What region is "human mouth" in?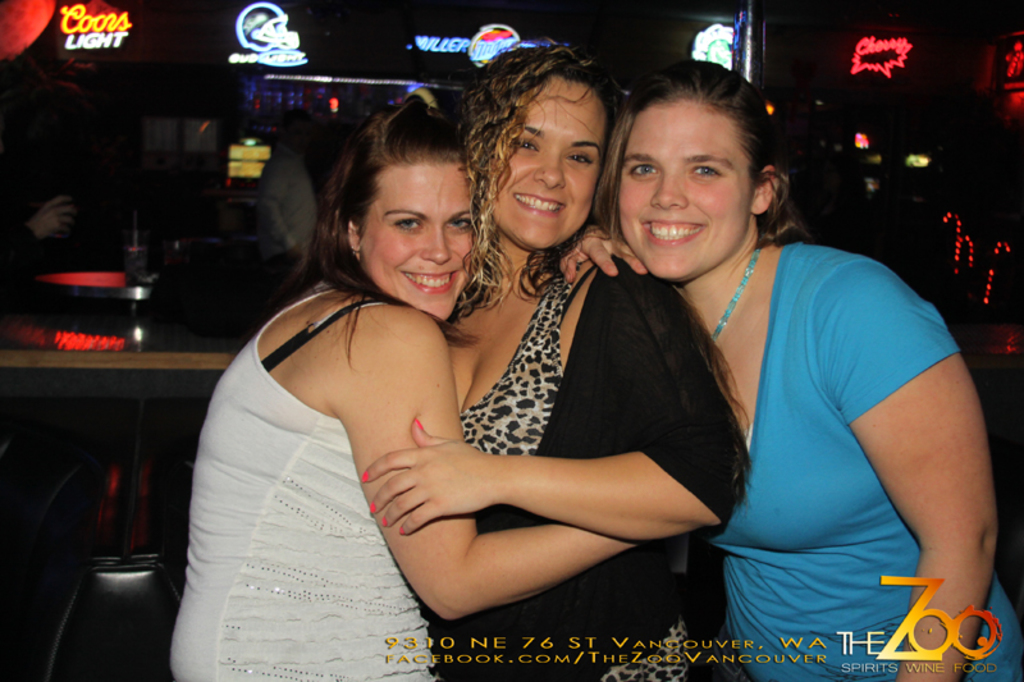
<box>513,187,568,220</box>.
